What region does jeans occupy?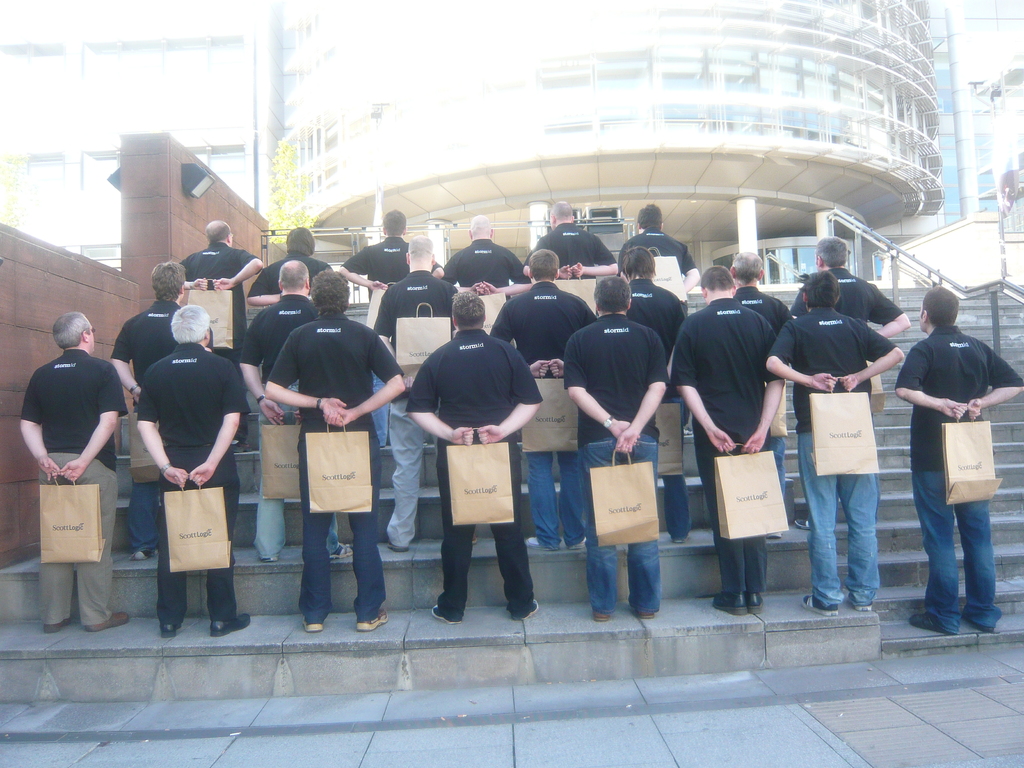
crop(795, 431, 881, 609).
